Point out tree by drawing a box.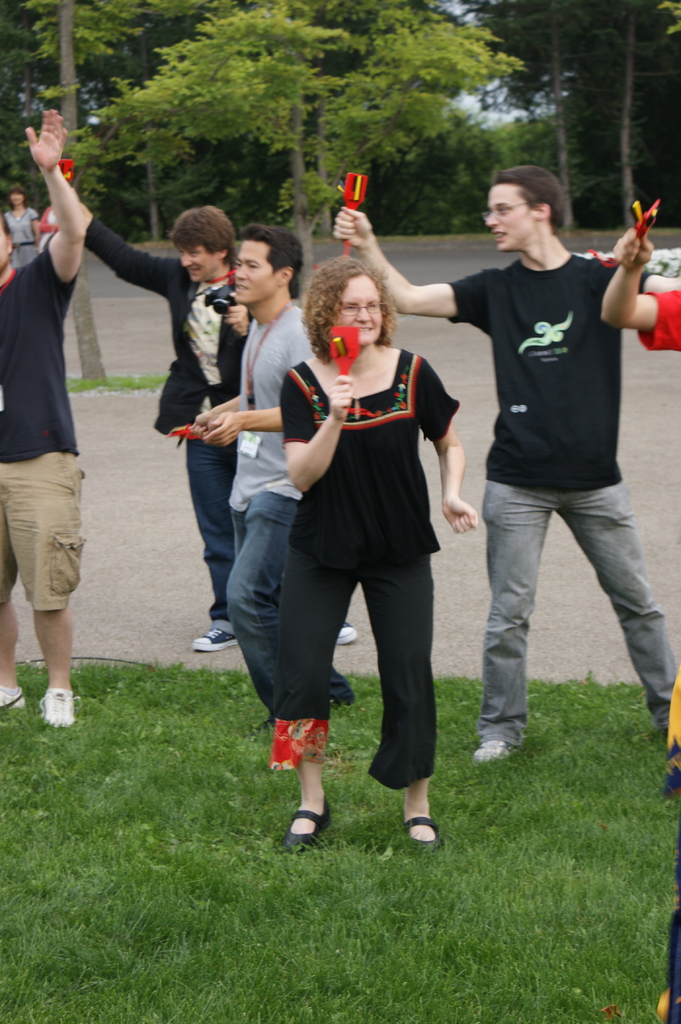
238, 0, 522, 258.
